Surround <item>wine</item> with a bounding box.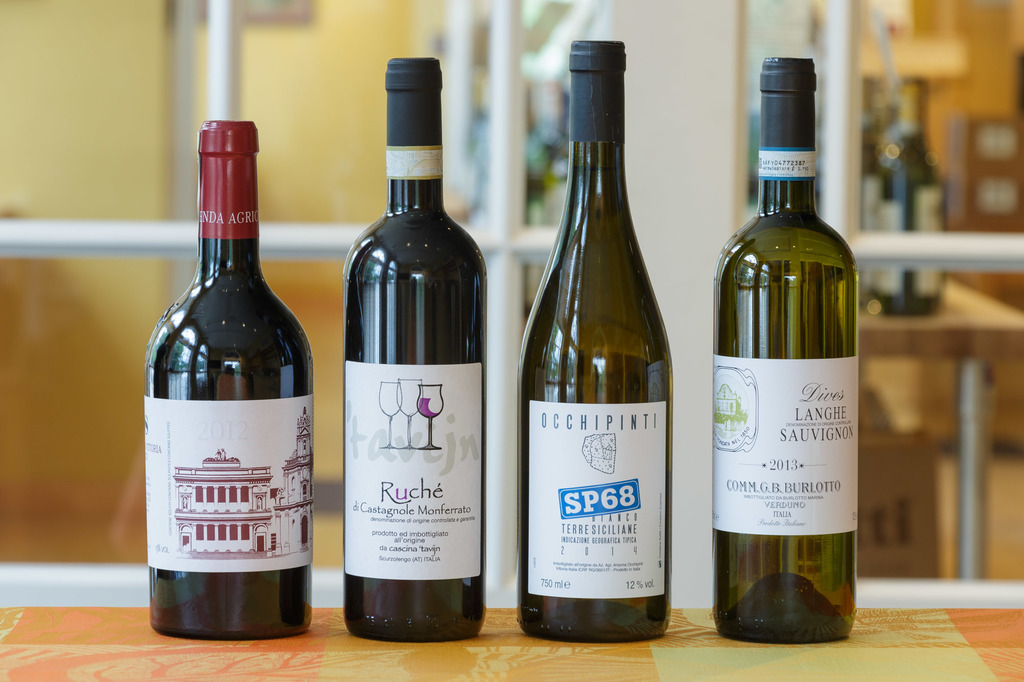
{"left": 710, "top": 55, "right": 863, "bottom": 645}.
